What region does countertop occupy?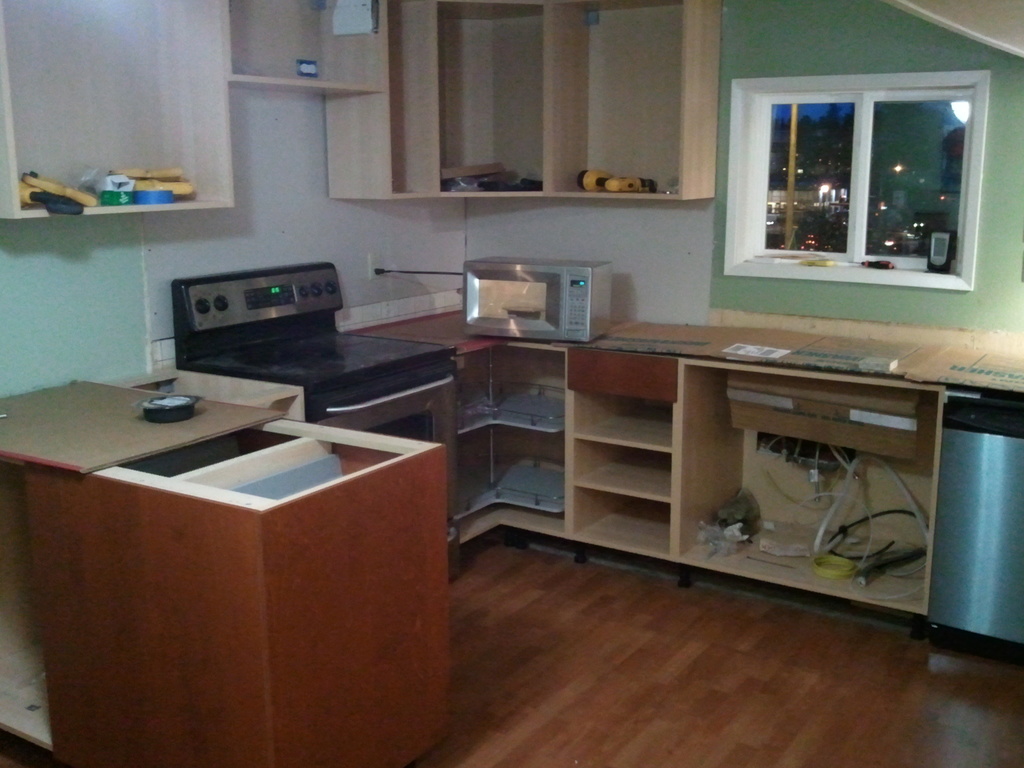
(left=0, top=297, right=1021, bottom=767).
